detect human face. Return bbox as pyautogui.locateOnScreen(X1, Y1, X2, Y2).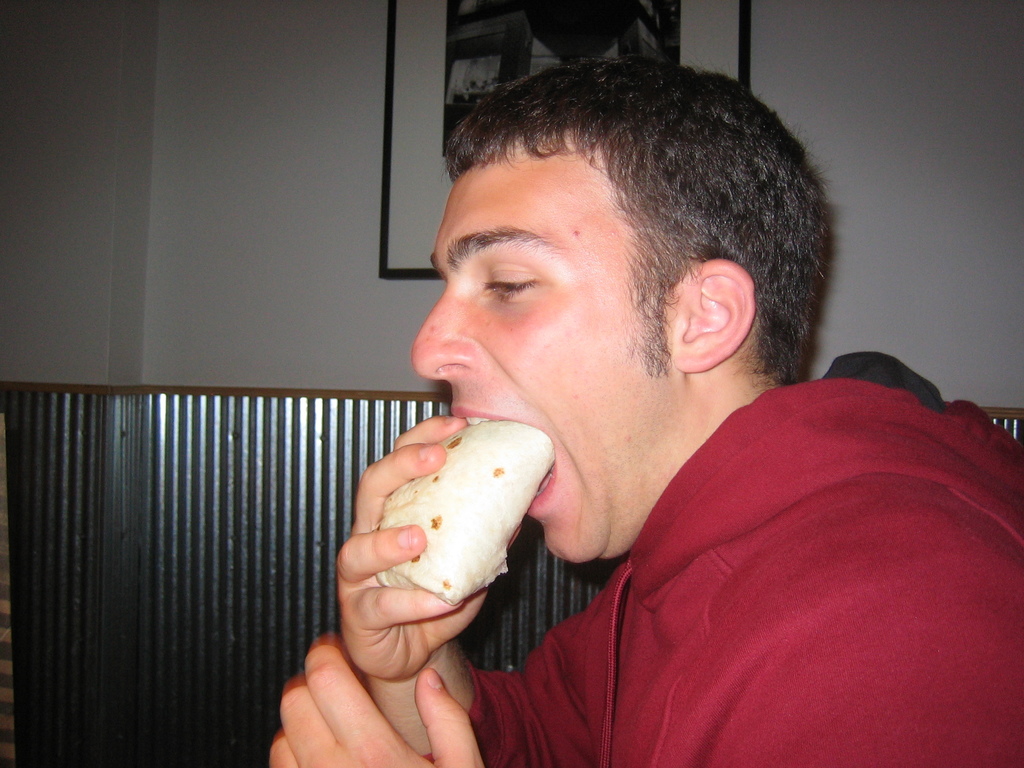
pyautogui.locateOnScreen(412, 162, 676, 564).
